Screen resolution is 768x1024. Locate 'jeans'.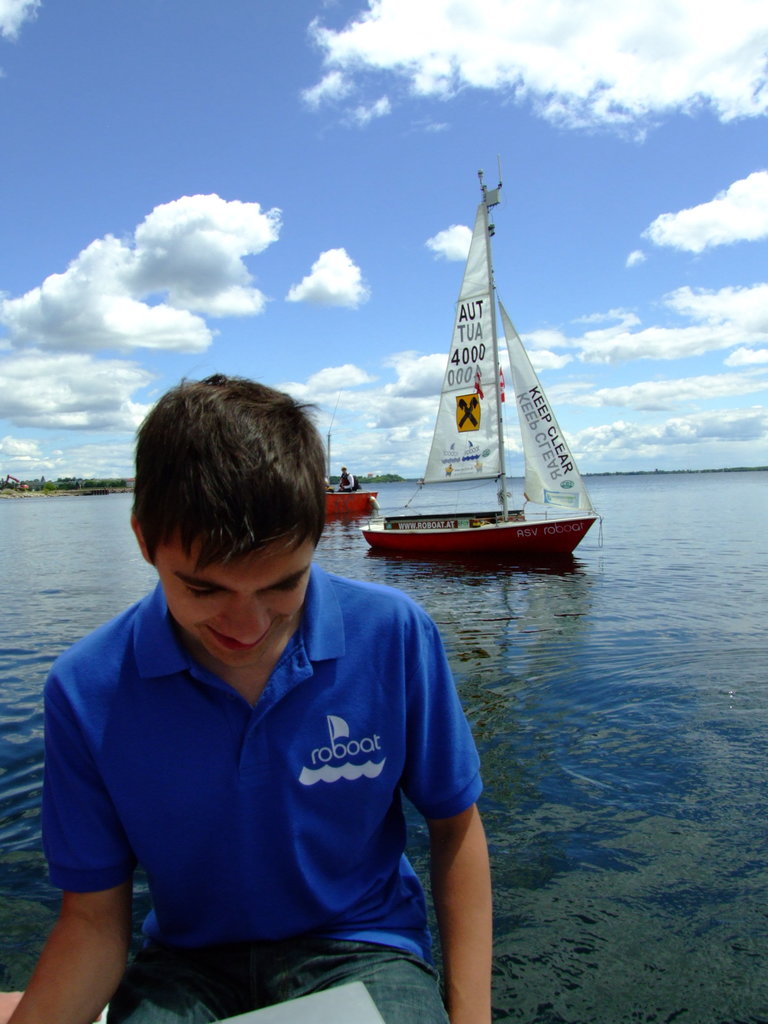
111, 927, 450, 1023.
